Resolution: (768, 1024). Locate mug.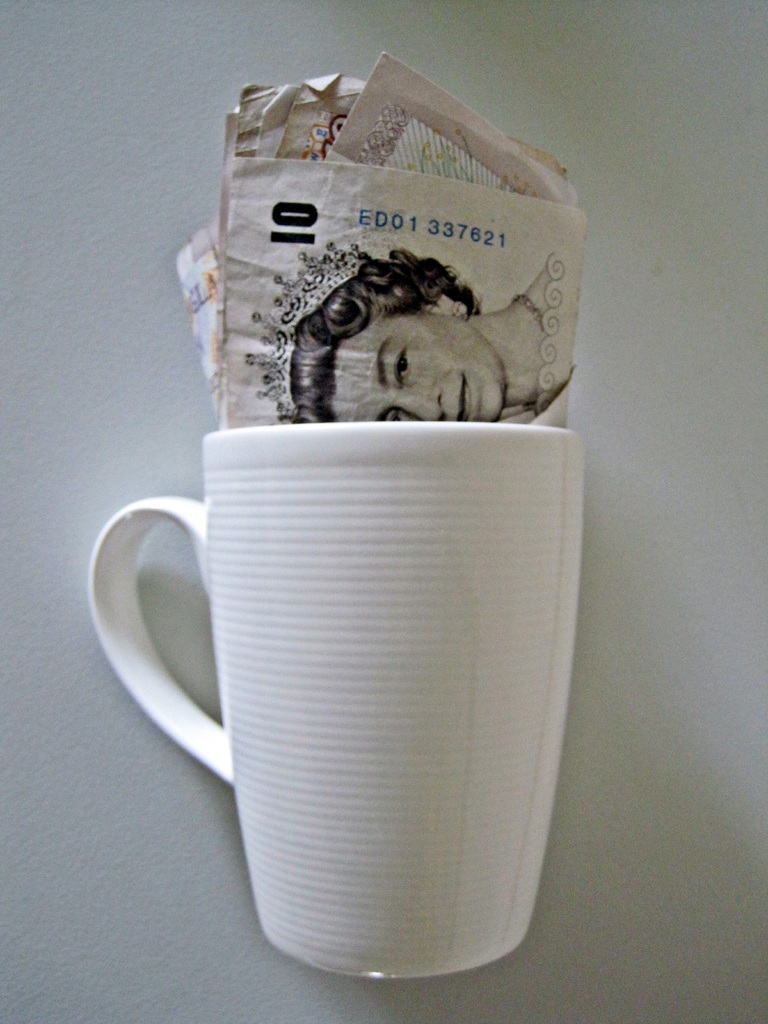
bbox=[91, 420, 588, 986].
